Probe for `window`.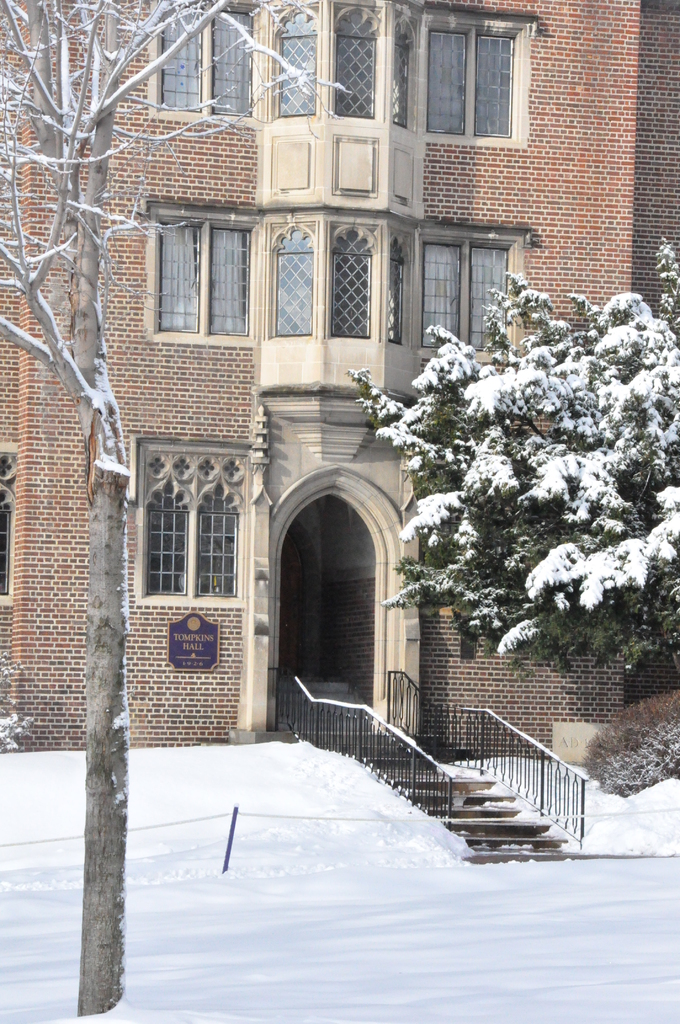
Probe result: x1=421 y1=249 x2=464 y2=346.
